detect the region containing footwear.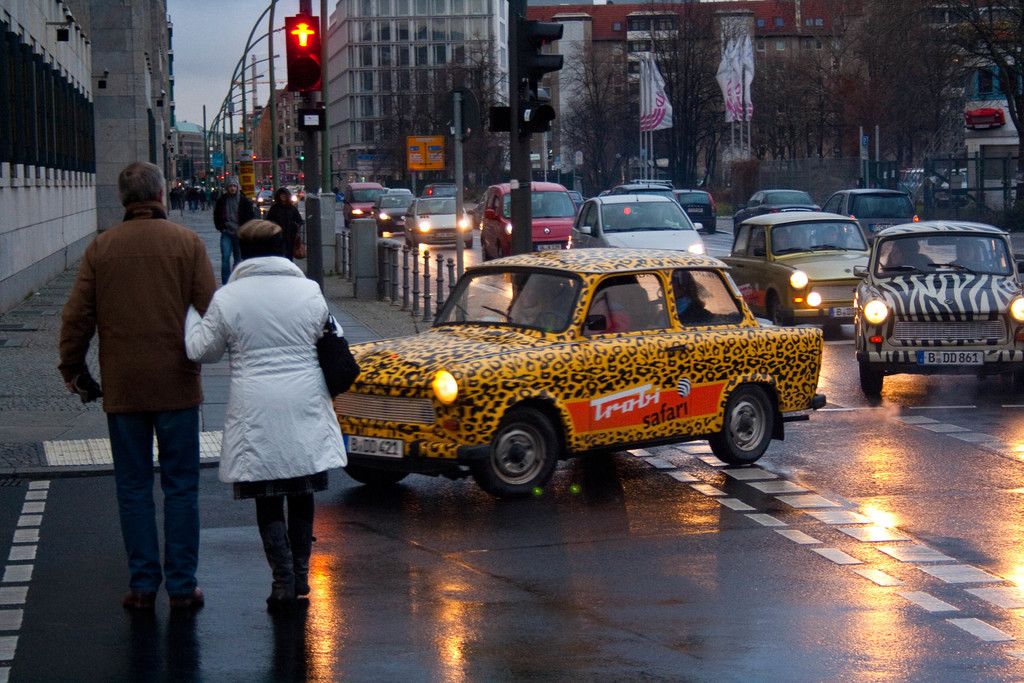
<region>292, 572, 308, 598</region>.
